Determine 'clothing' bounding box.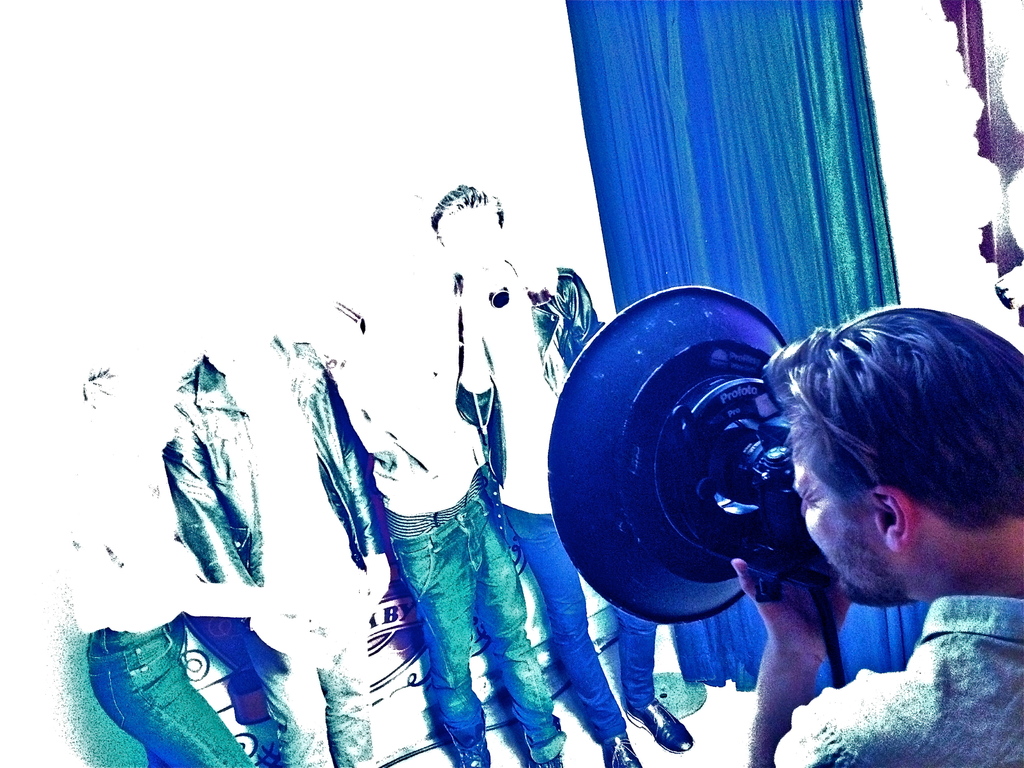
Determined: select_region(781, 580, 1023, 745).
